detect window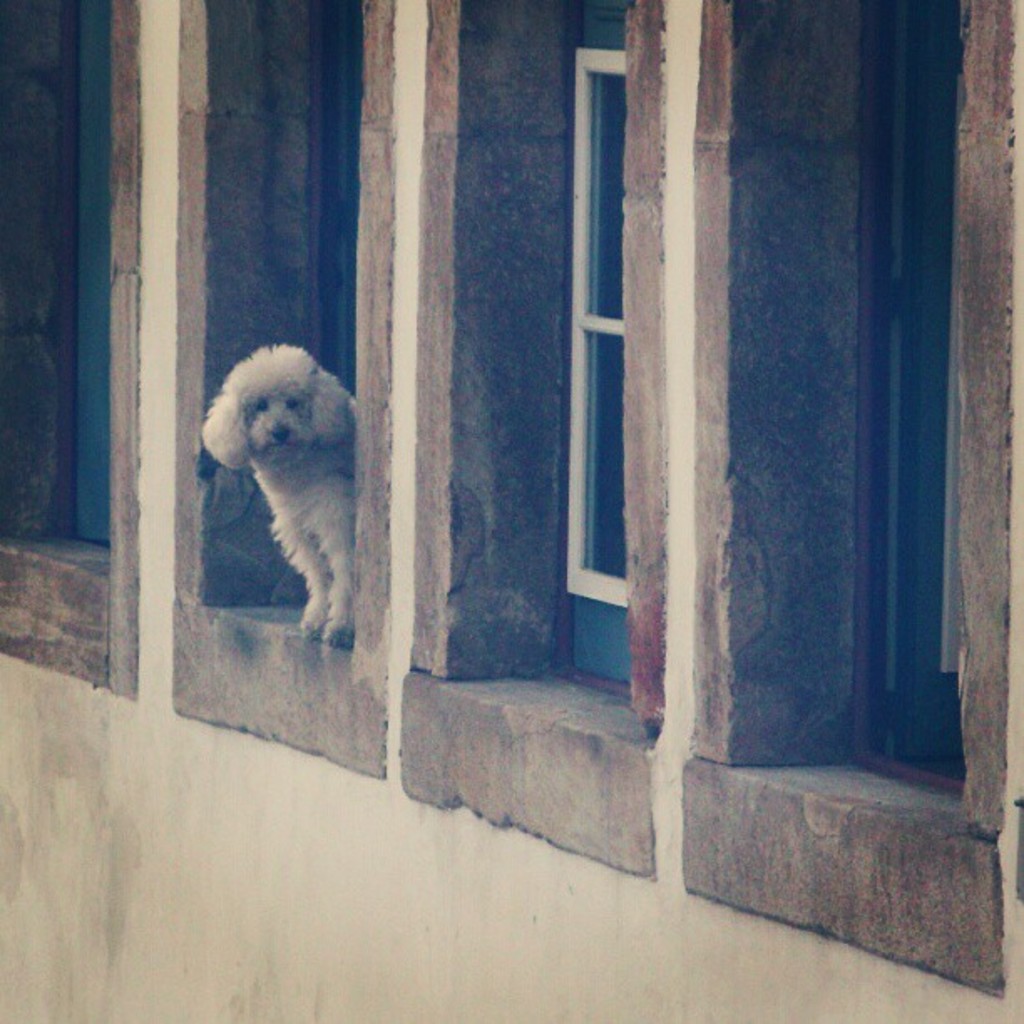
400 2 668 877
